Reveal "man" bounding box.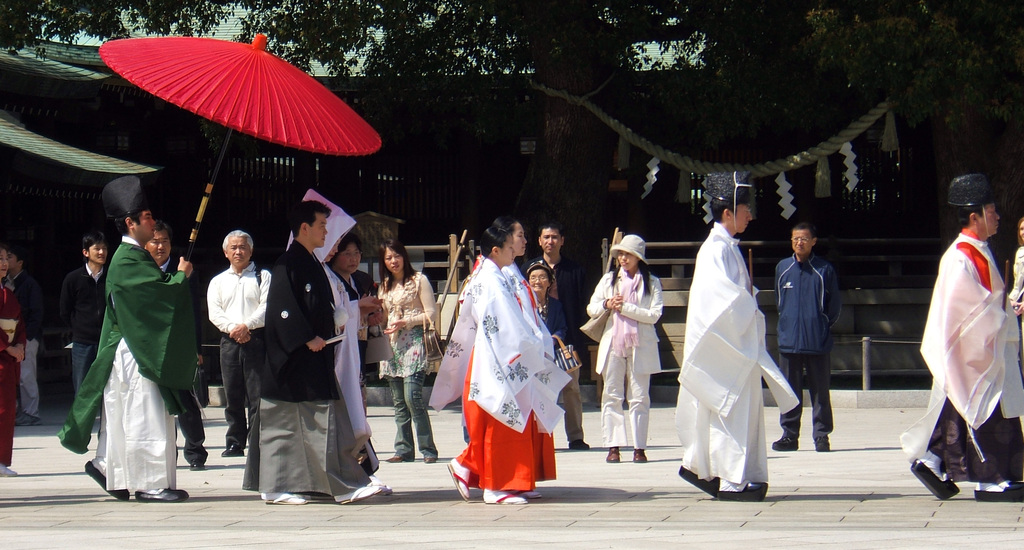
Revealed: (771,222,842,453).
